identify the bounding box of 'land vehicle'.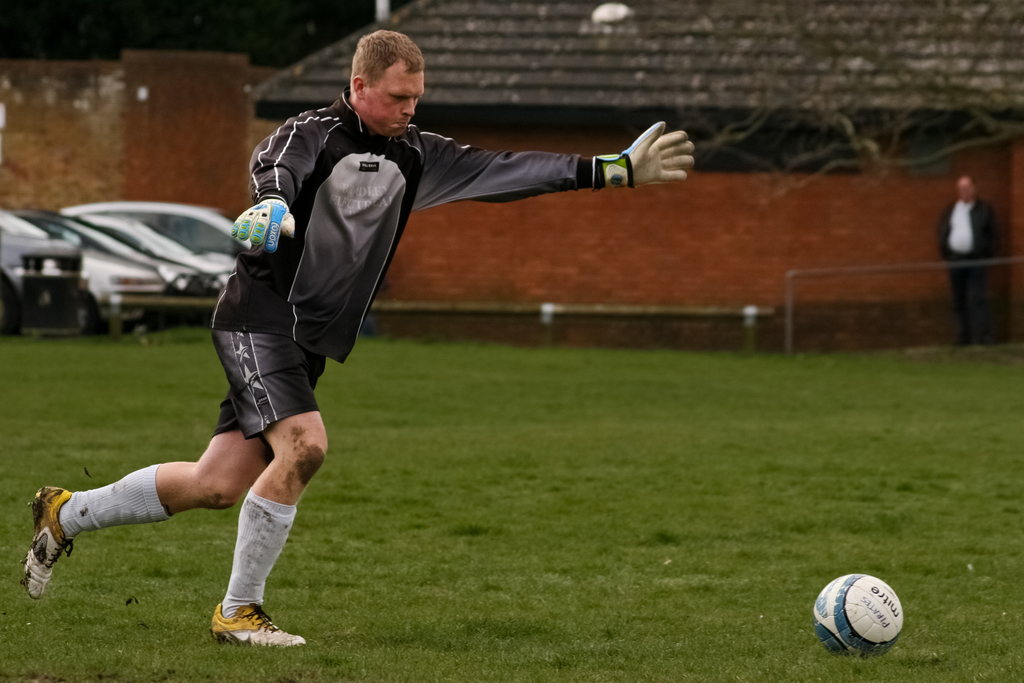
(left=83, top=197, right=249, bottom=257).
